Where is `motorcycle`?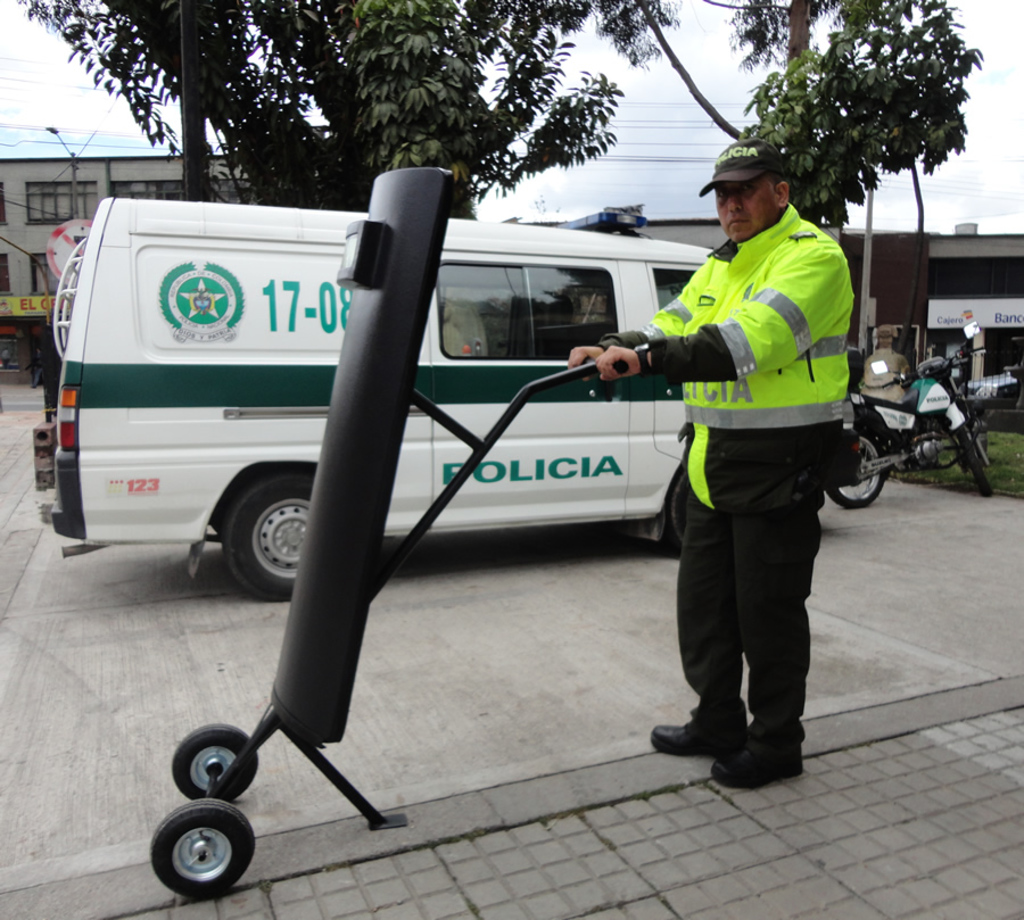
locate(820, 322, 989, 494).
